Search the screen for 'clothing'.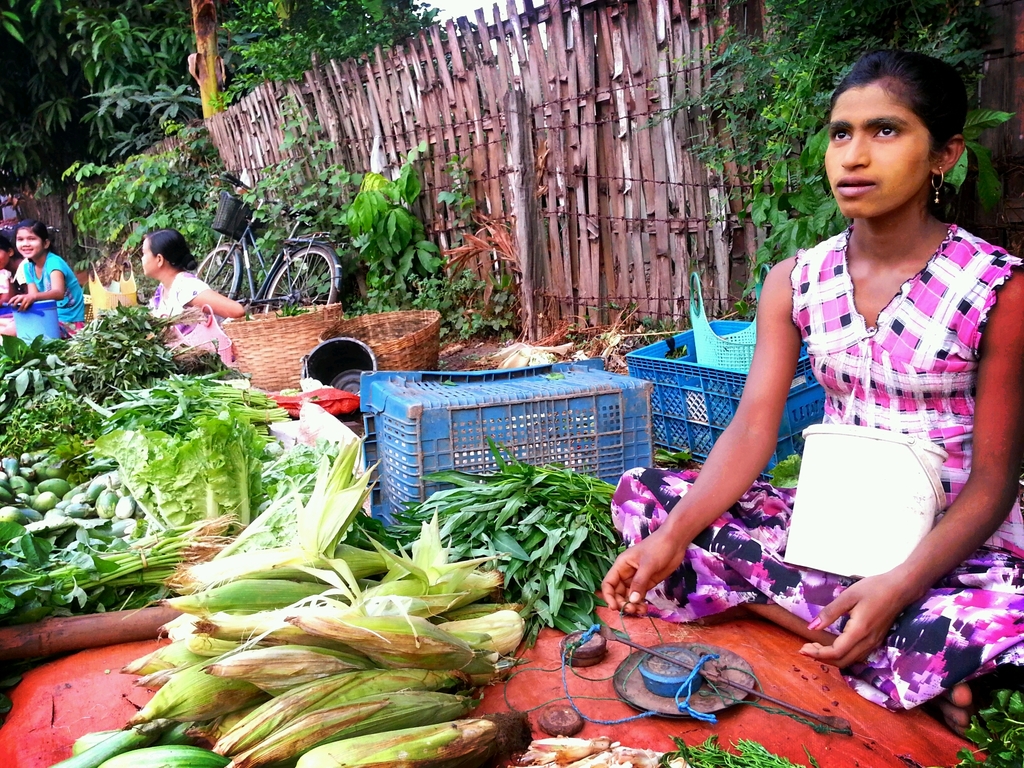
Found at select_region(733, 169, 1002, 666).
